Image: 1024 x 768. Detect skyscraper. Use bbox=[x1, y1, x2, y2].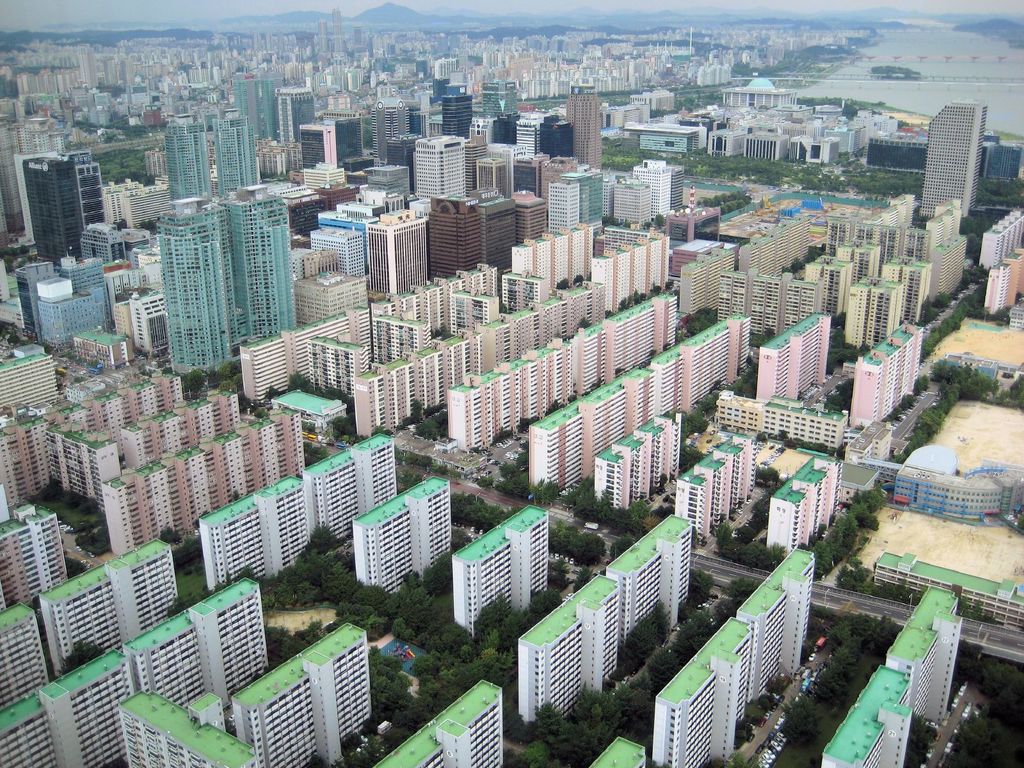
bbox=[0, 122, 24, 254].
